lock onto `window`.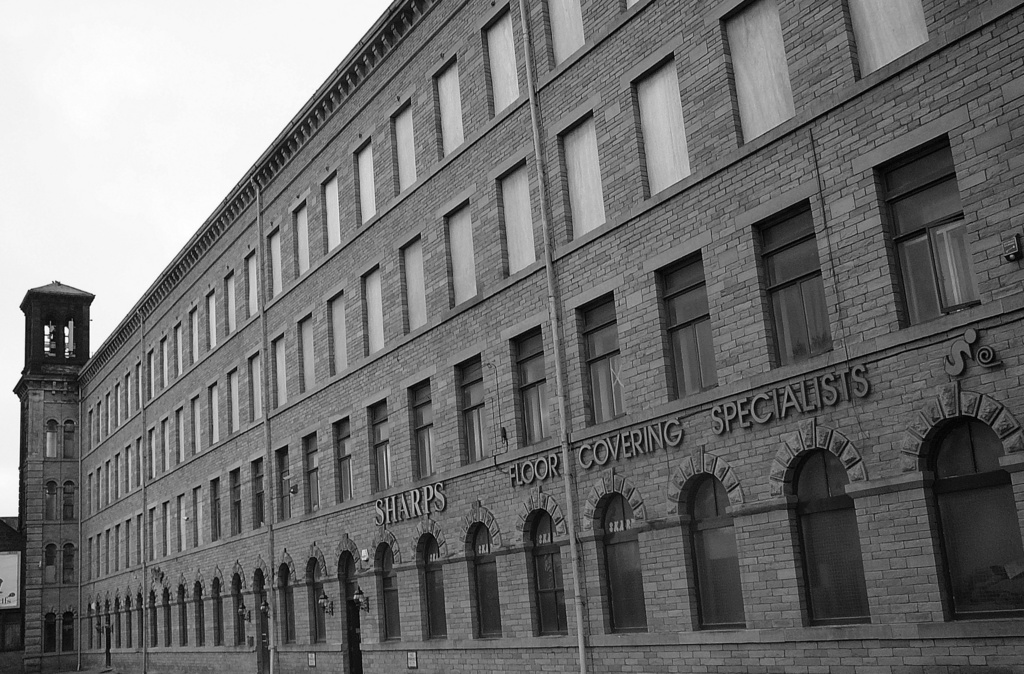
Locked: rect(631, 54, 706, 189).
